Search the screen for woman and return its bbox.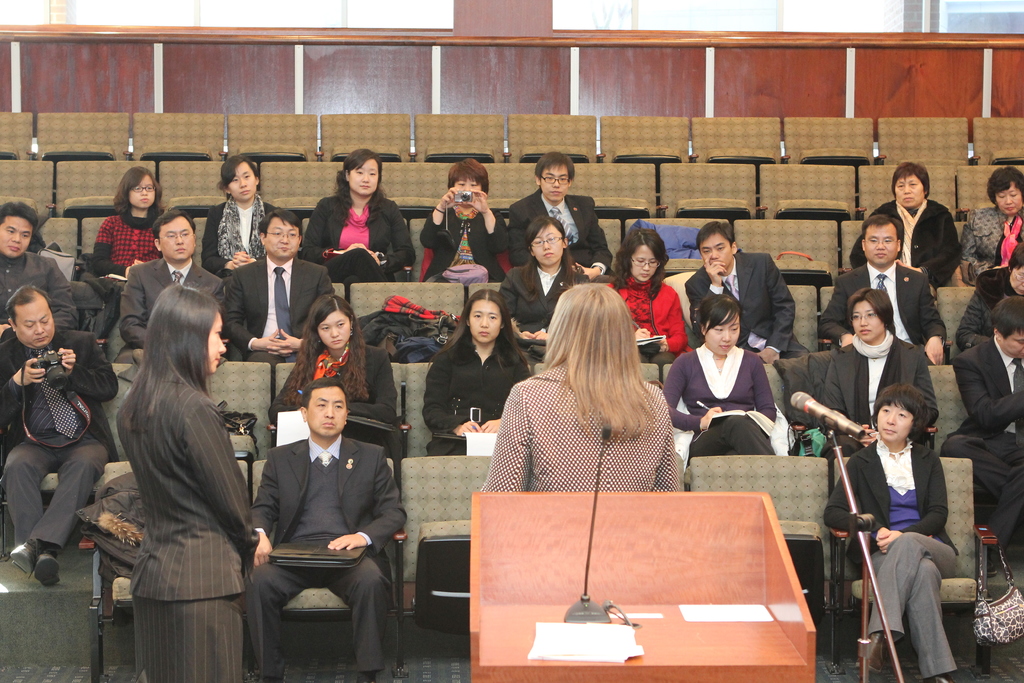
Found: detection(847, 159, 966, 286).
